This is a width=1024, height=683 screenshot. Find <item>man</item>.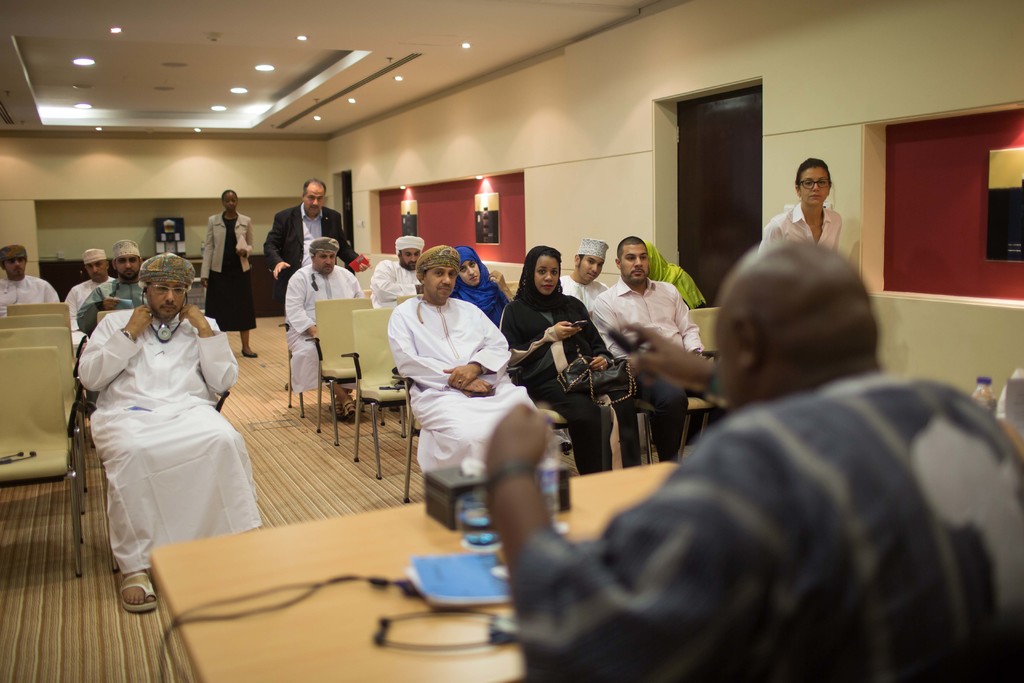
Bounding box: 563 238 607 299.
